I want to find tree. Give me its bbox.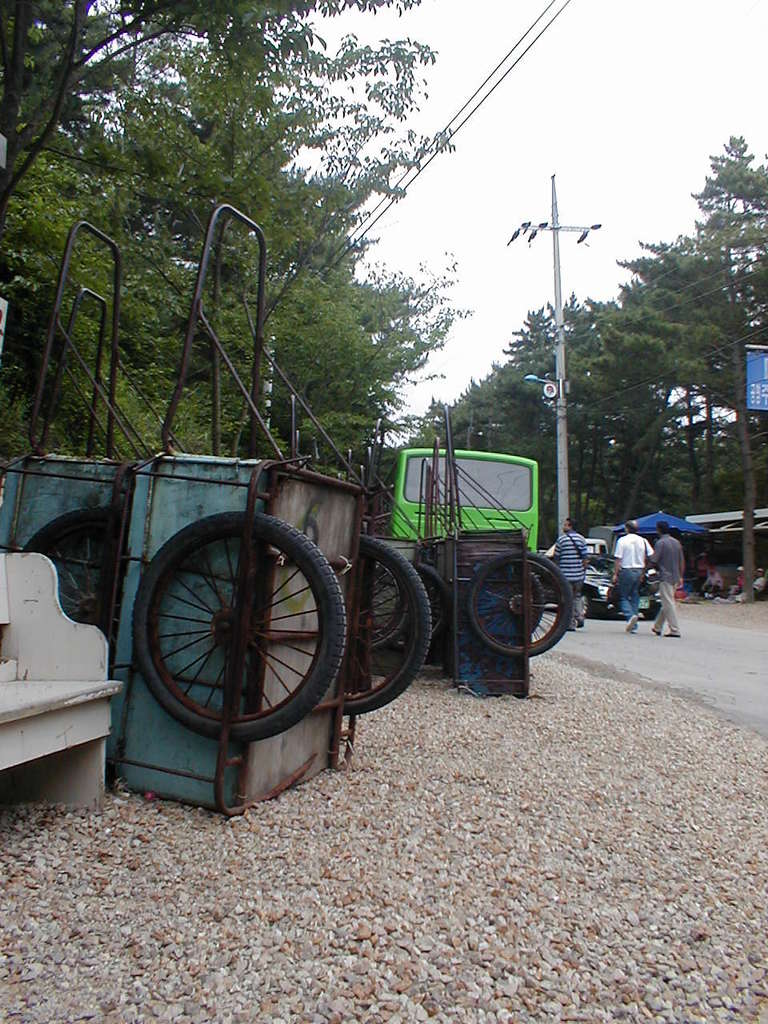
bbox=(0, 5, 477, 467).
